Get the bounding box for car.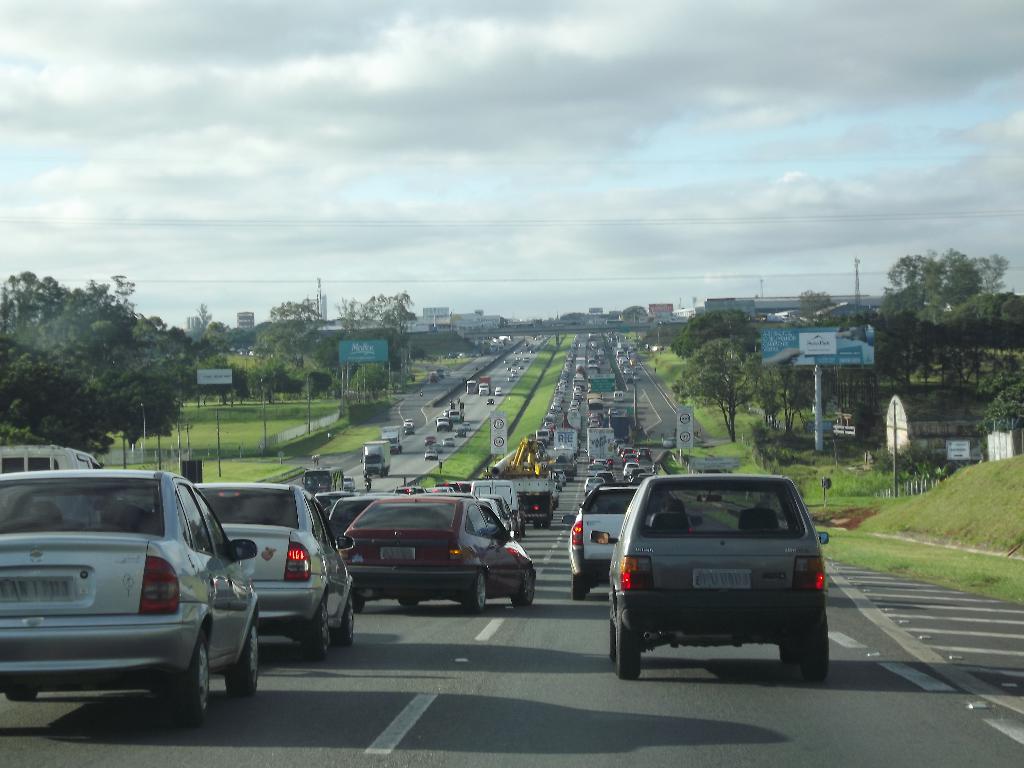
[448,410,461,423].
